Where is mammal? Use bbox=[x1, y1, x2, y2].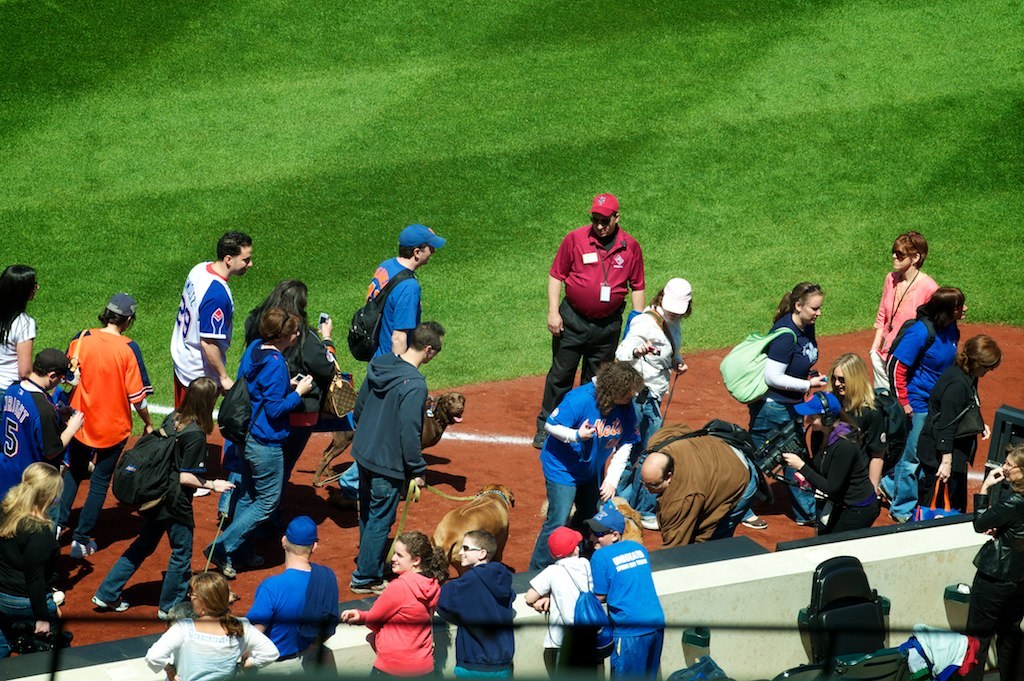
bbox=[523, 524, 596, 680].
